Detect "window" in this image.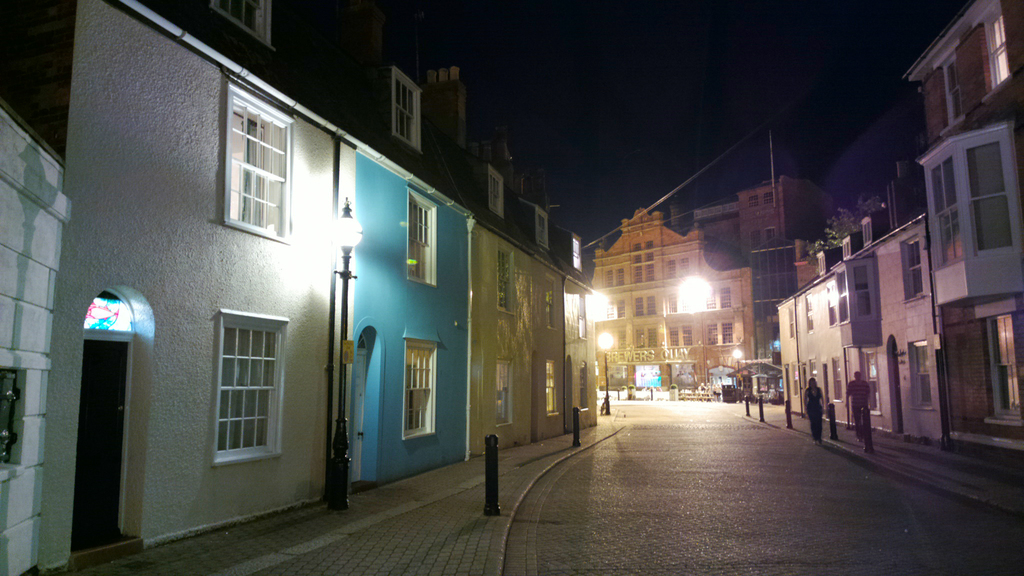
Detection: bbox=(968, 195, 1012, 254).
